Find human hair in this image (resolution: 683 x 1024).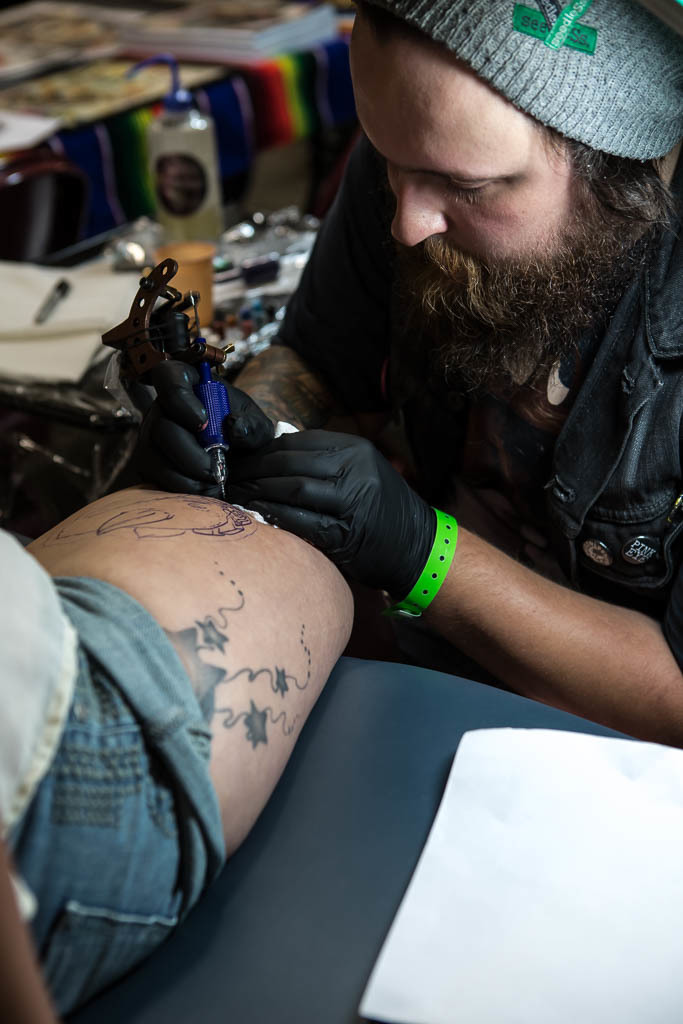
[x1=355, y1=0, x2=666, y2=186].
